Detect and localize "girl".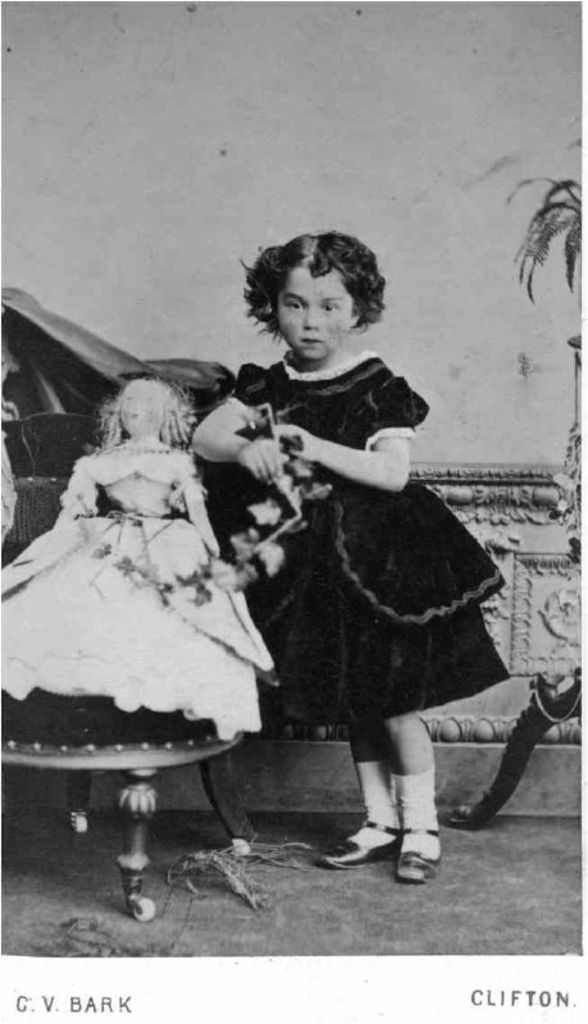
Localized at 193, 238, 515, 887.
